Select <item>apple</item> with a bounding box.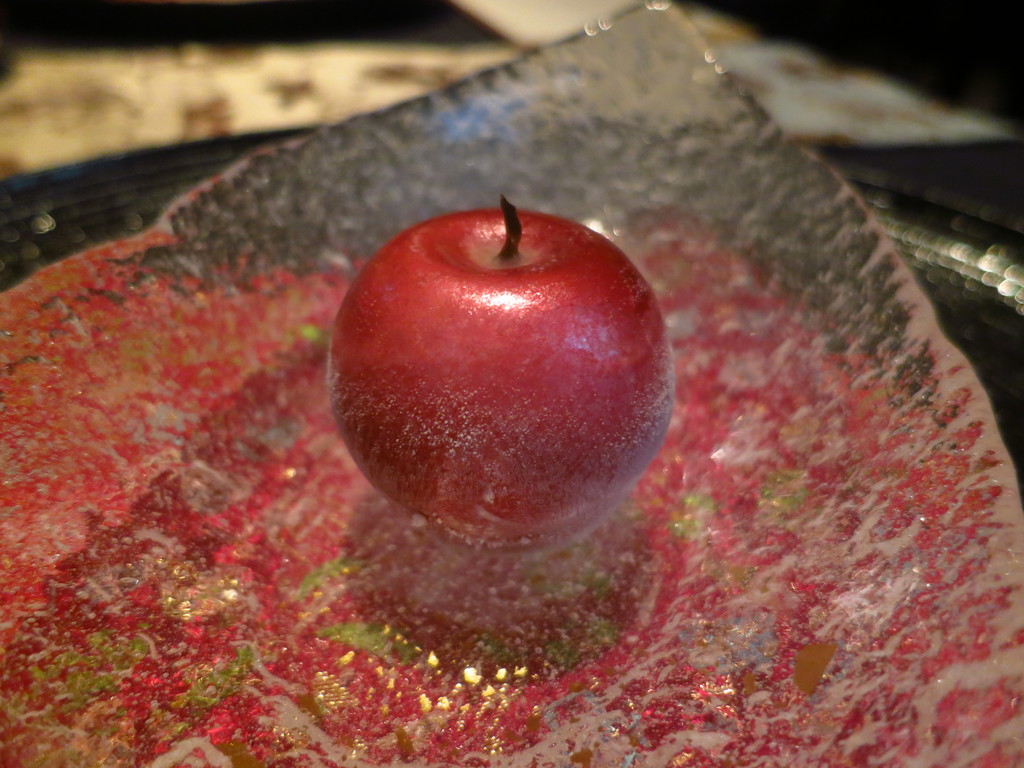
region(326, 195, 677, 536).
